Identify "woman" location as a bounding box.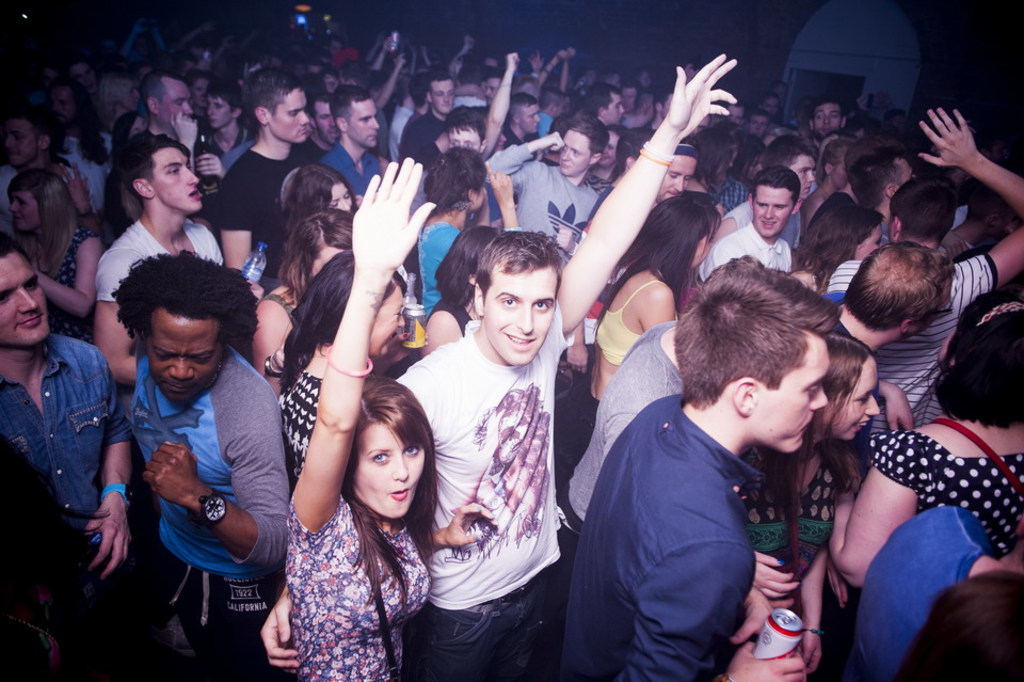
bbox=(735, 329, 882, 673).
